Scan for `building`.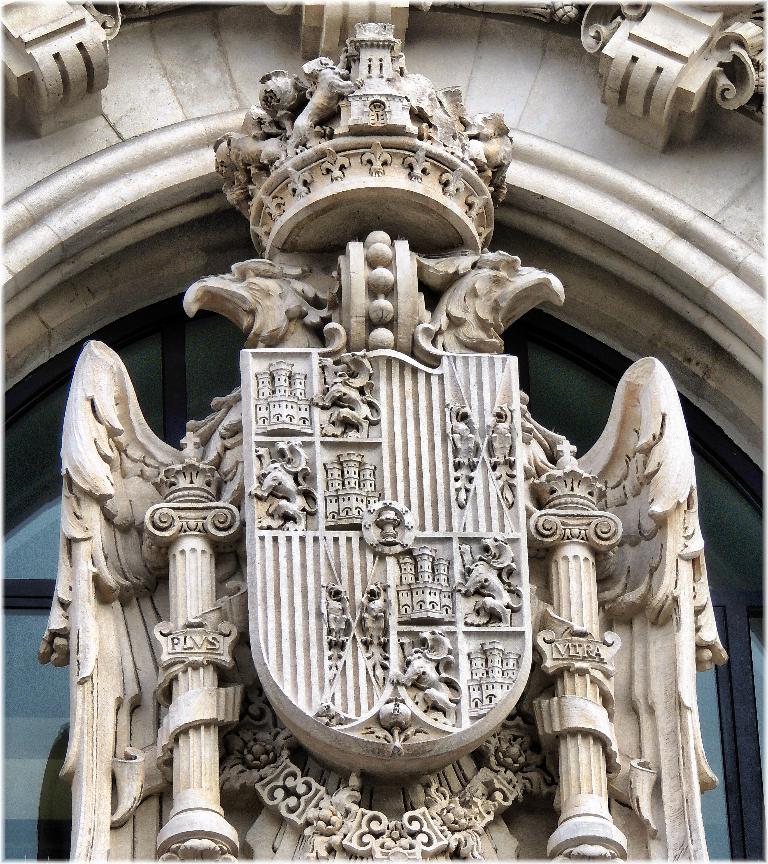
Scan result: rect(0, 0, 767, 863).
